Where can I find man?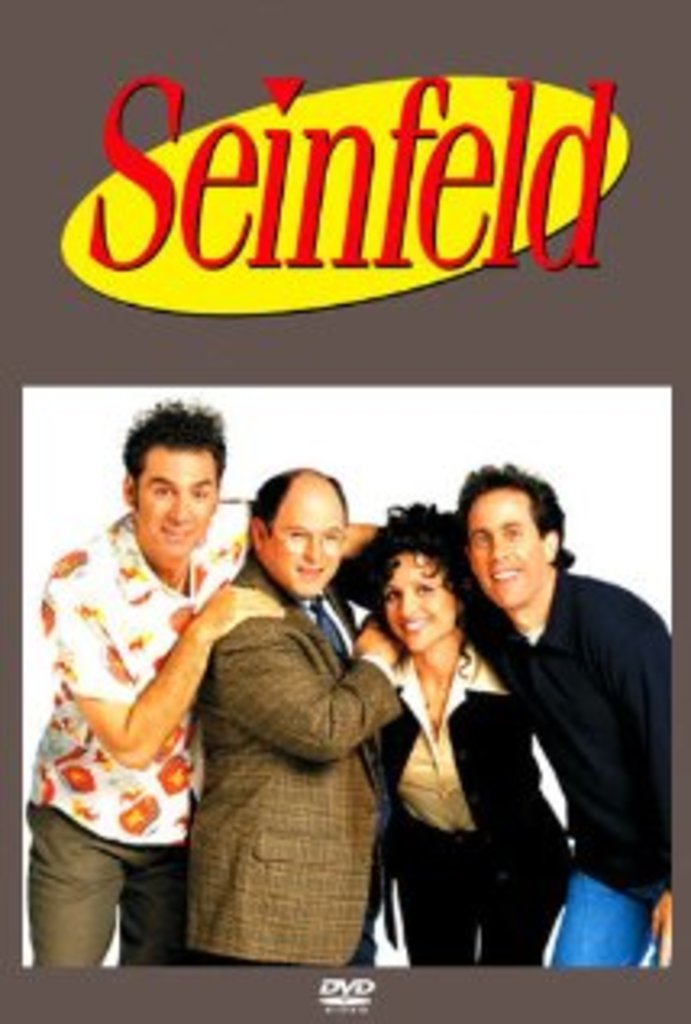
You can find it at [x1=23, y1=394, x2=387, y2=969].
